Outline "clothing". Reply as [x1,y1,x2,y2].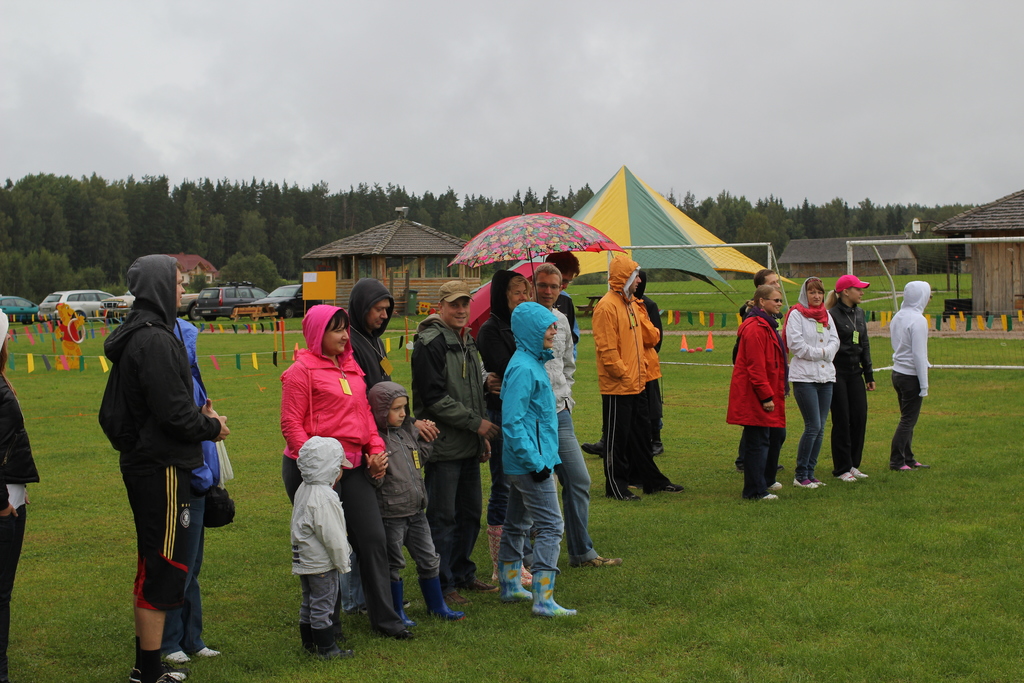
[732,320,789,494].
